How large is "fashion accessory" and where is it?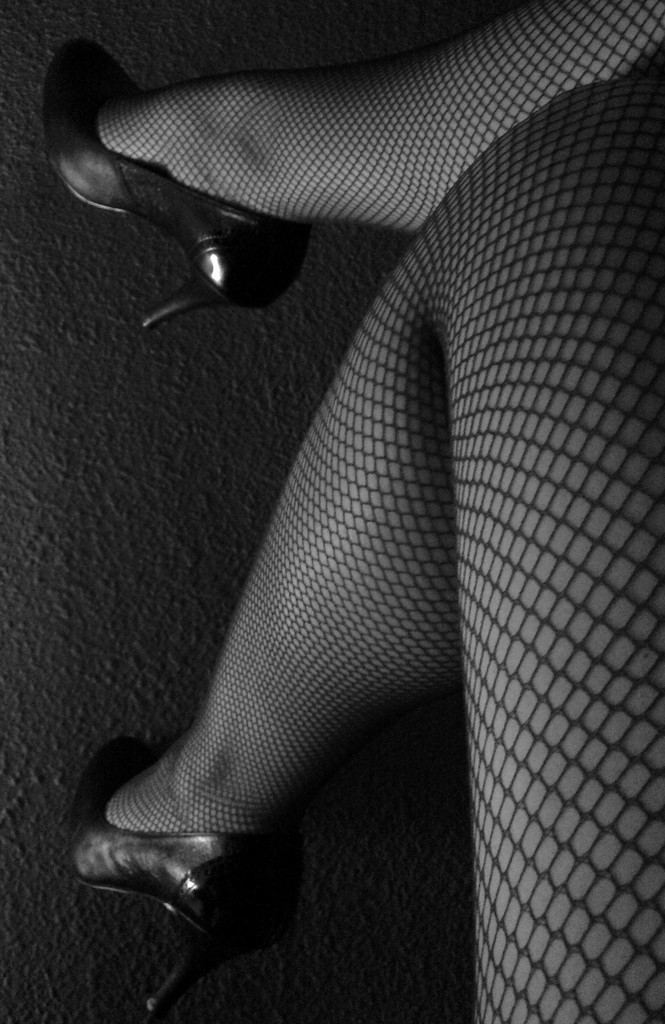
Bounding box: crop(66, 732, 303, 1012).
